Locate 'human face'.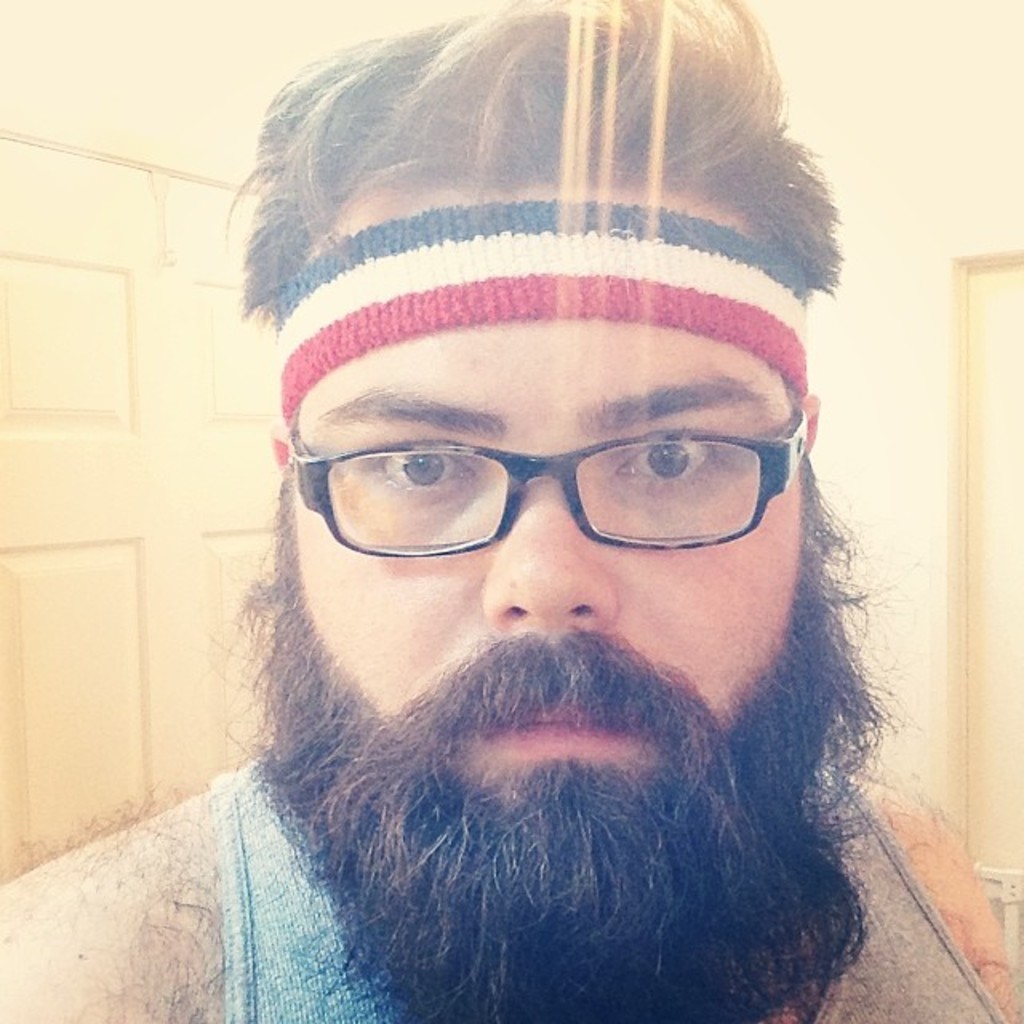
Bounding box: [x1=240, y1=182, x2=930, y2=1019].
